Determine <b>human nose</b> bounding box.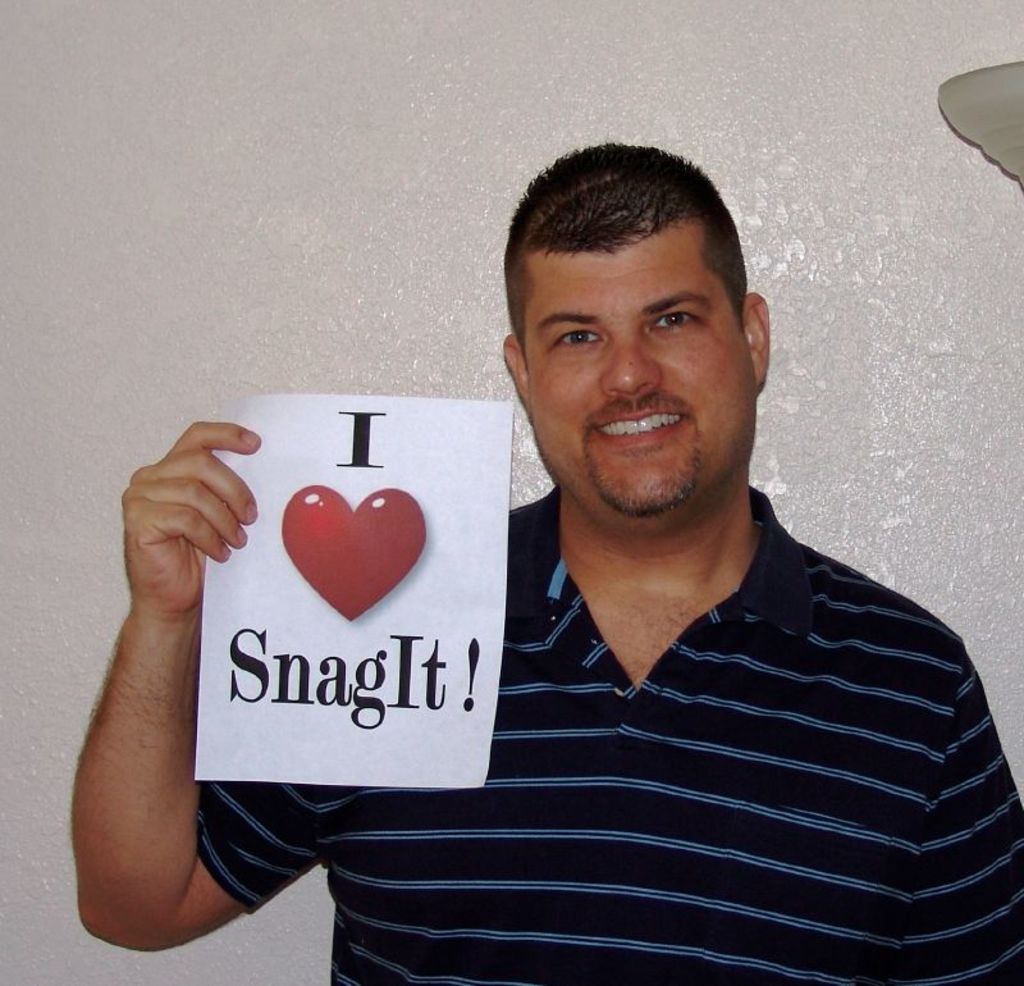
Determined: [604,323,658,397].
